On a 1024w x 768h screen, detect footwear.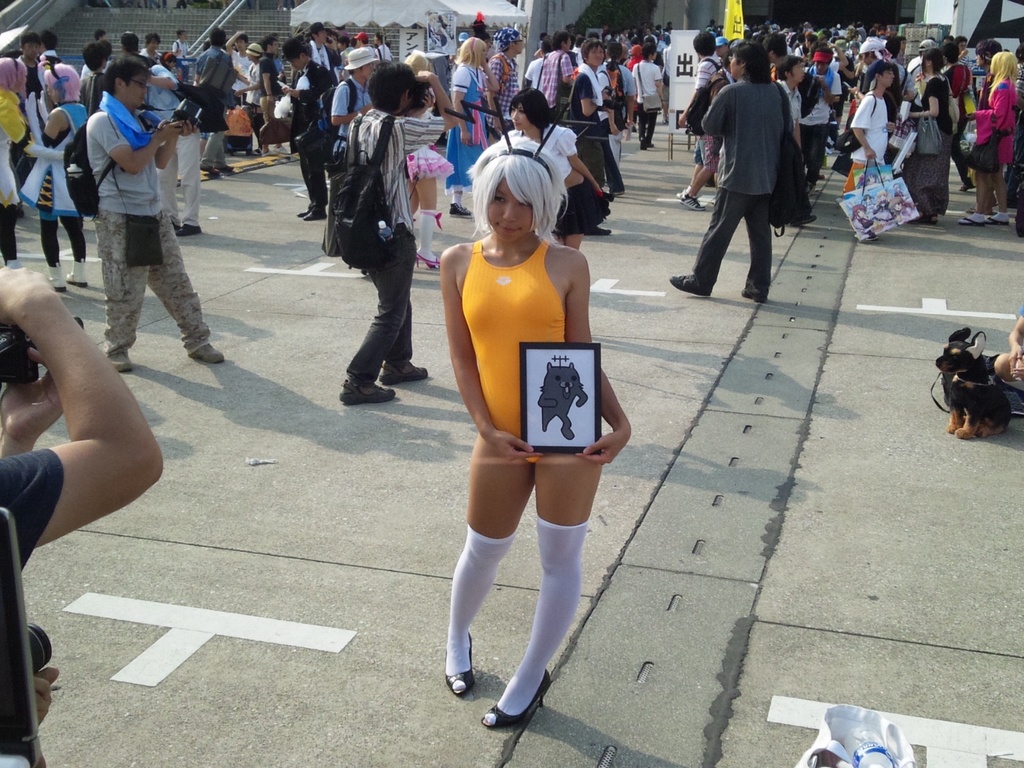
(683, 191, 705, 211).
